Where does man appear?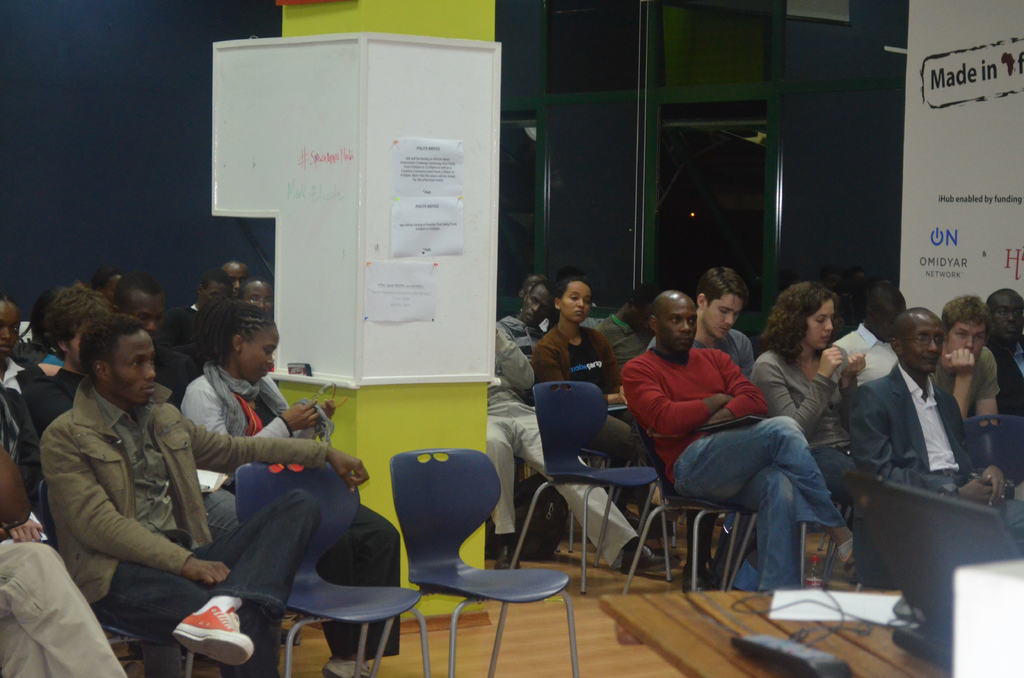
Appears at (left=34, top=312, right=324, bottom=677).
